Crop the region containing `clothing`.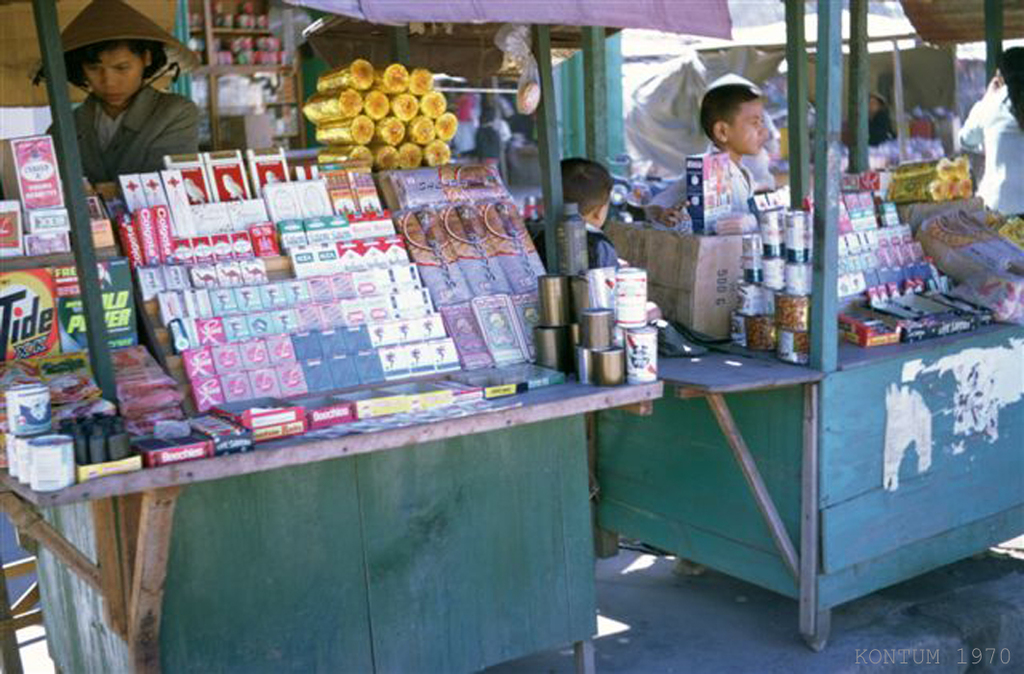
Crop region: bbox=[959, 92, 1023, 210].
